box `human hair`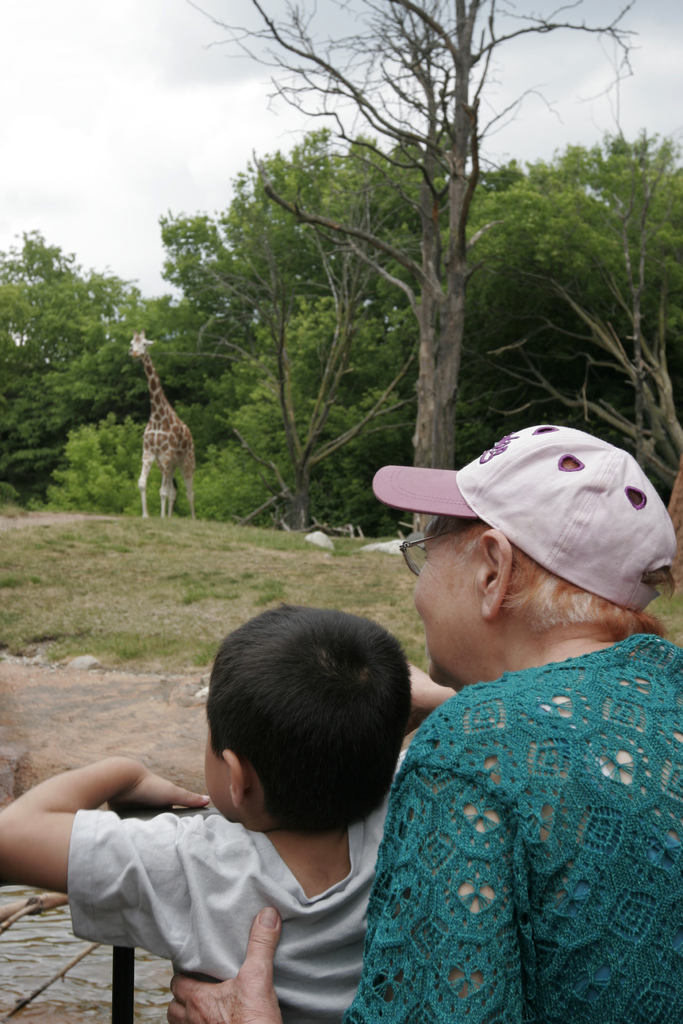
425/515/662/644
